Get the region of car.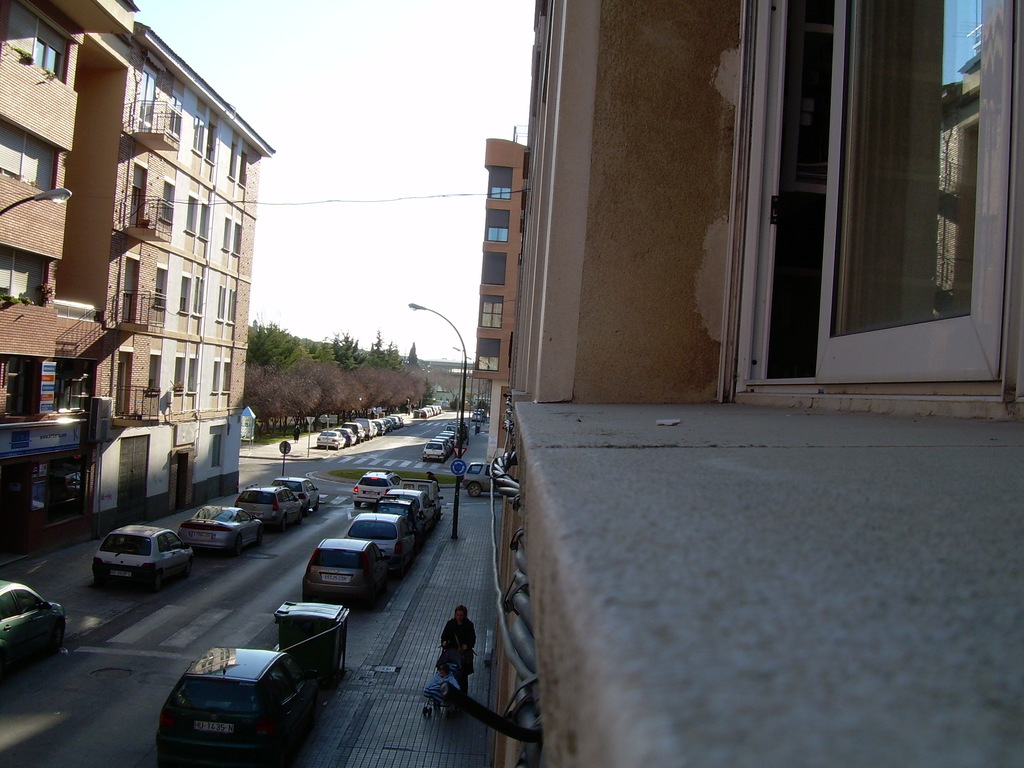
detection(234, 486, 306, 535).
